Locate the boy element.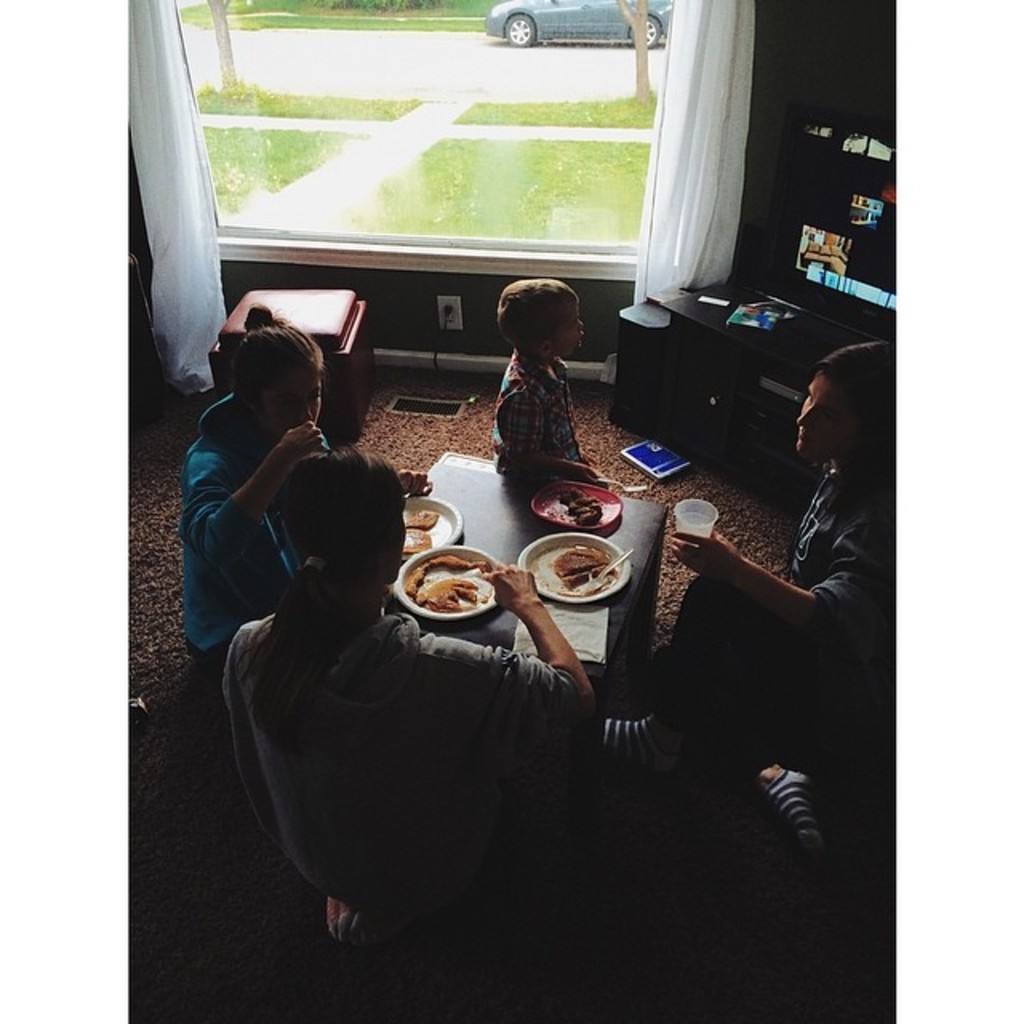
Element bbox: box=[490, 278, 627, 490].
